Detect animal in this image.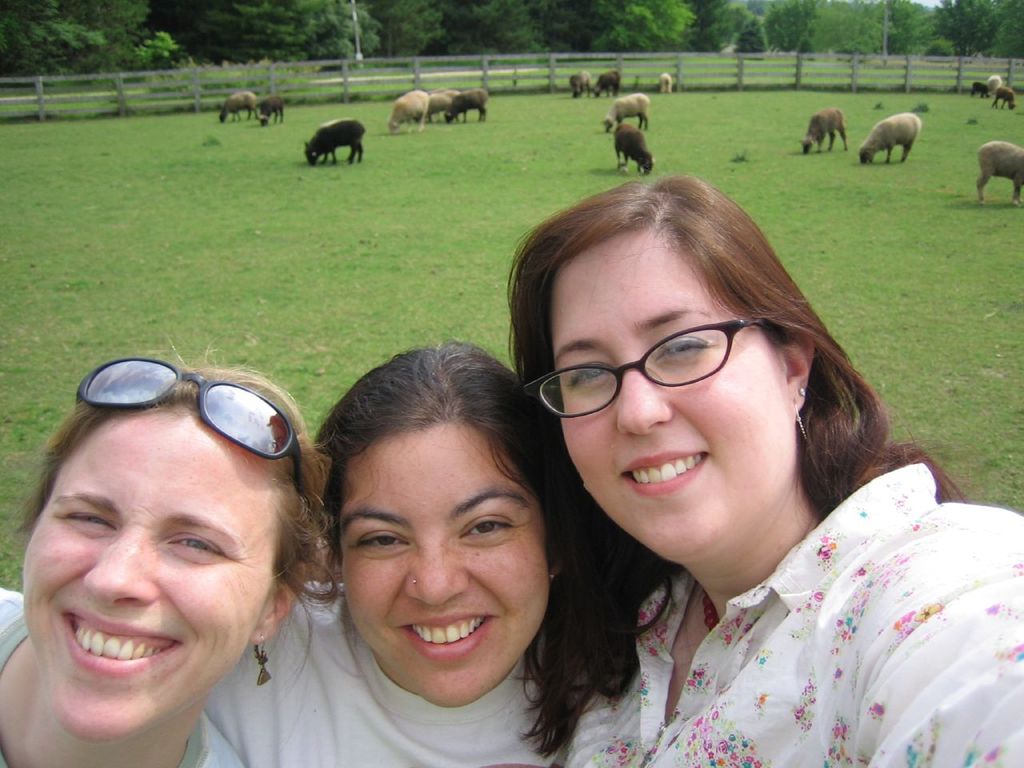
Detection: (567, 70, 597, 100).
